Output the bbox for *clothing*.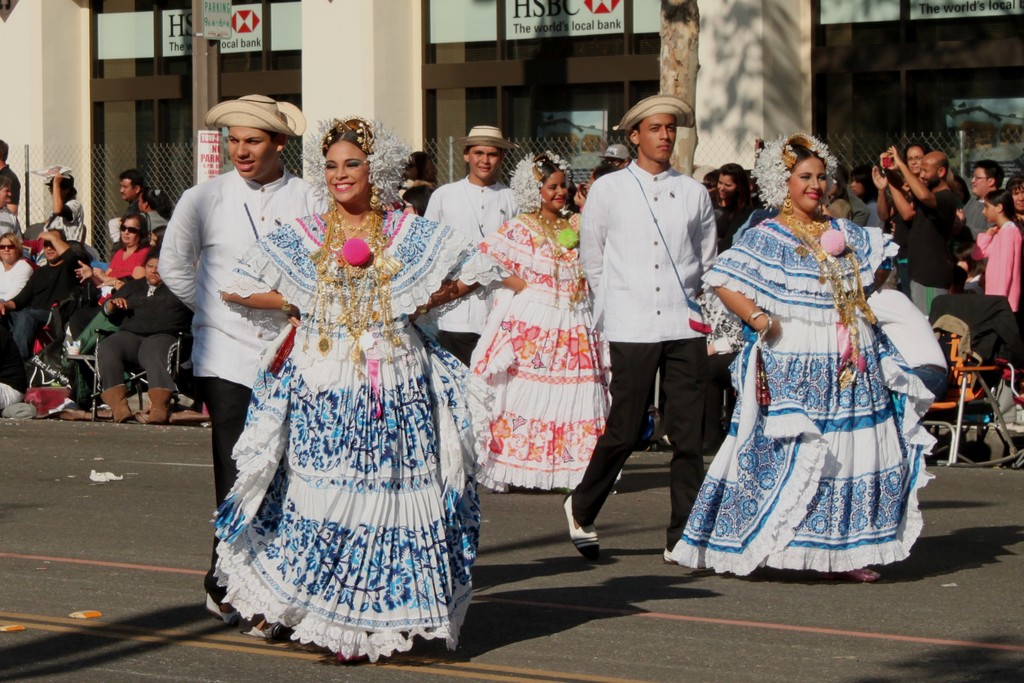
(465,213,612,489).
